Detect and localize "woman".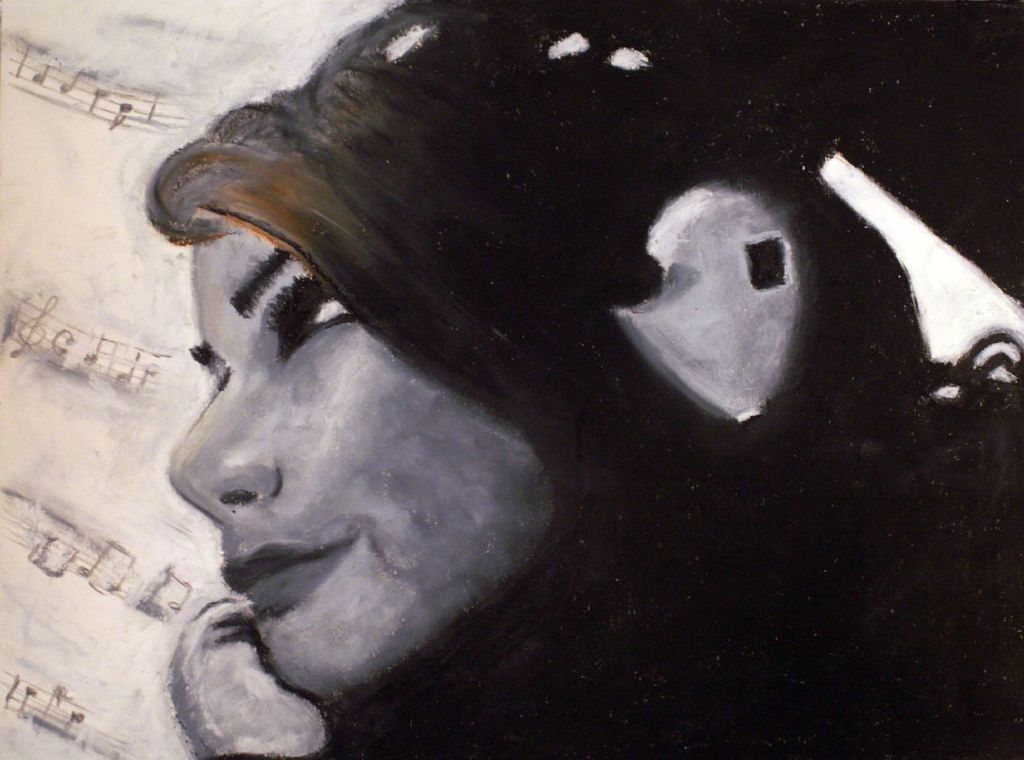
Localized at bbox=[88, 36, 954, 759].
